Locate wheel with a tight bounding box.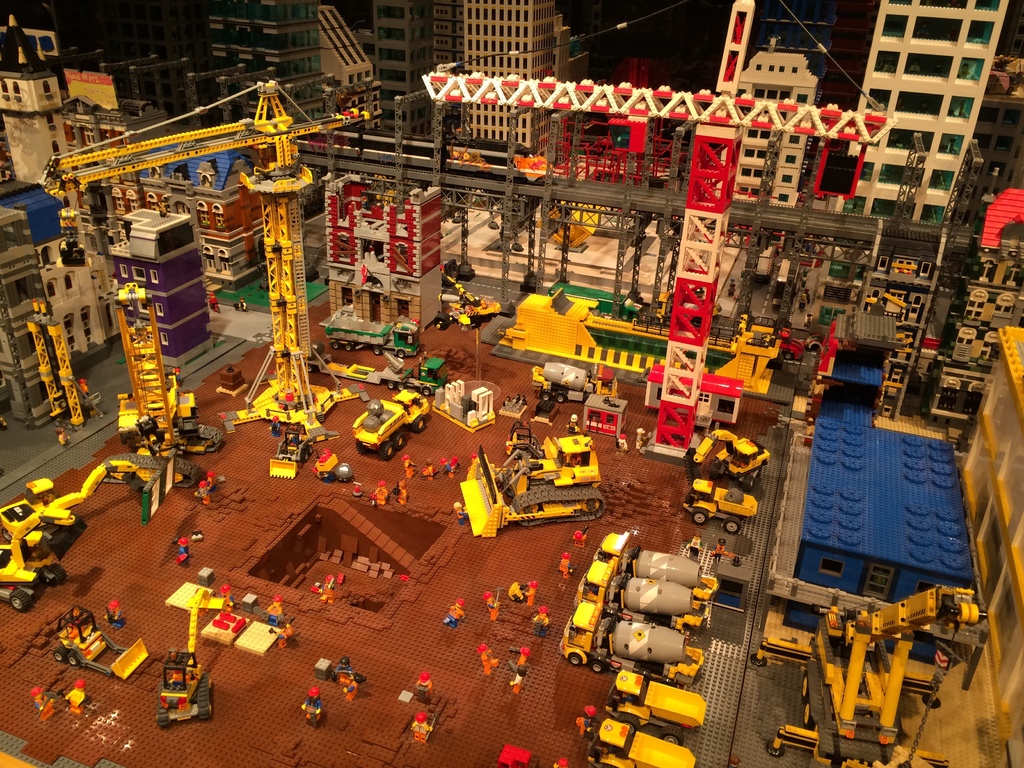
bbox=(783, 351, 798, 367).
